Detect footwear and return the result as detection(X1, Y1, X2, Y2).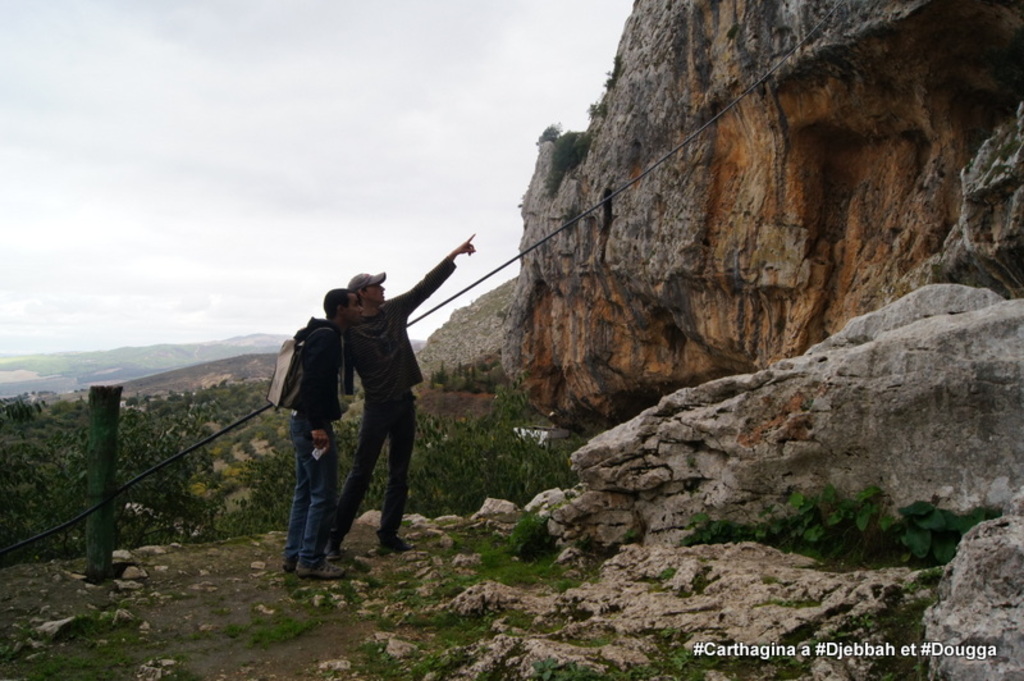
detection(374, 529, 407, 554).
